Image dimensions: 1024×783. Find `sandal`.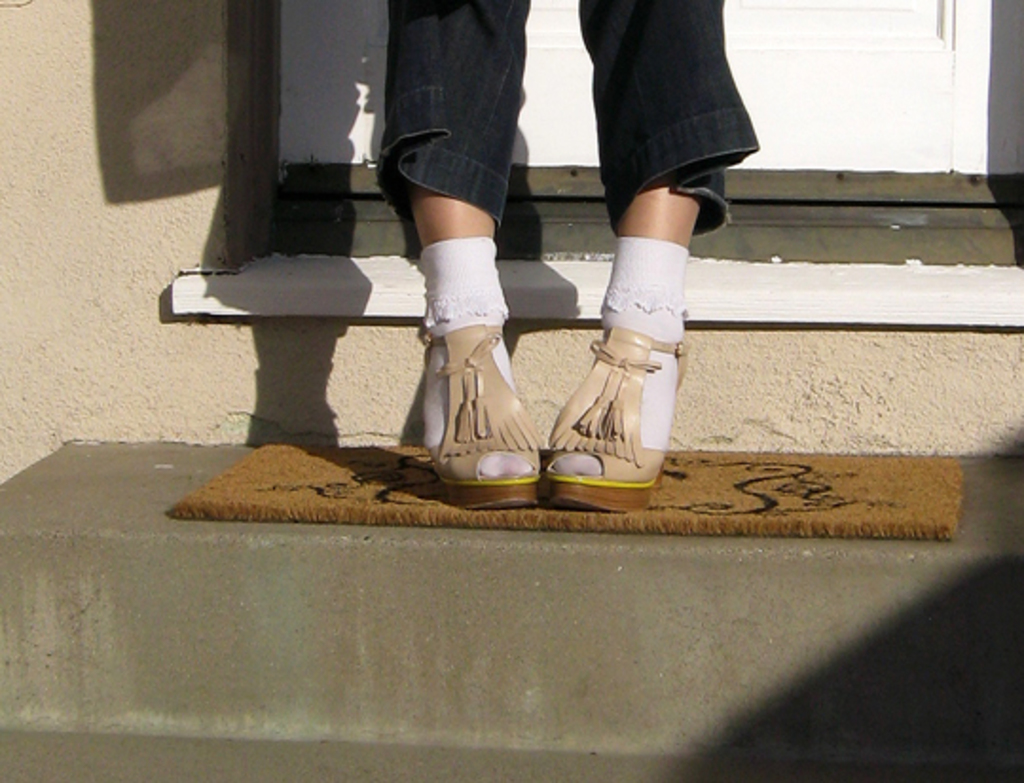
<box>550,326,686,514</box>.
